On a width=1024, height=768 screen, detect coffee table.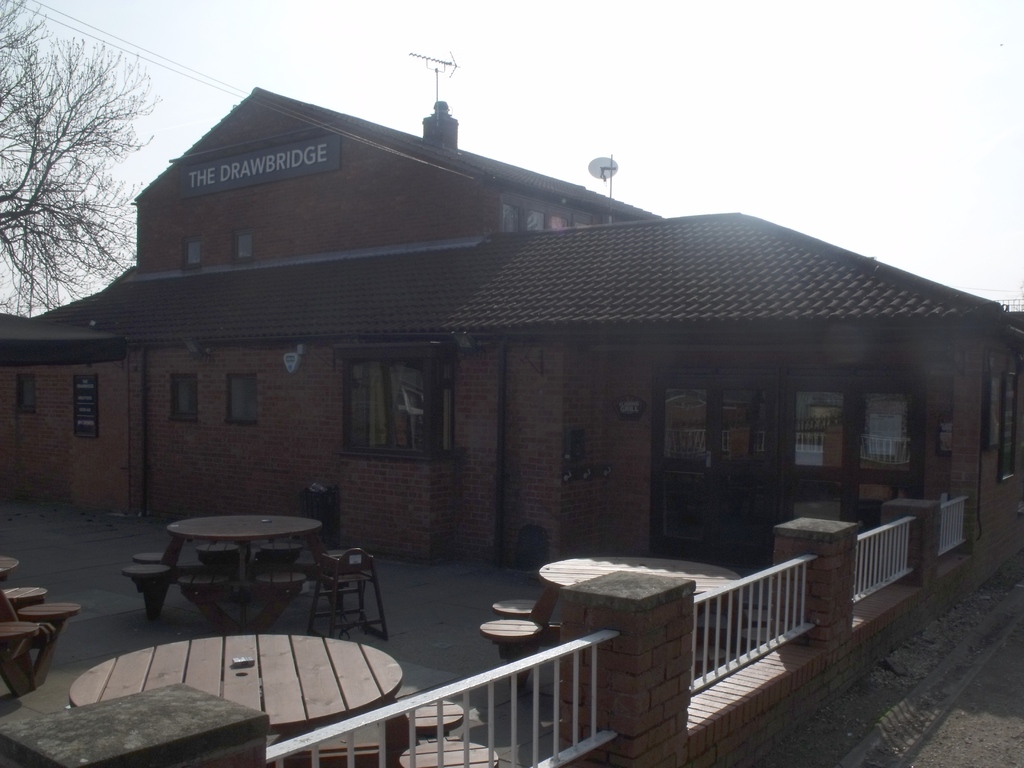
{"x1": 65, "y1": 630, "x2": 413, "y2": 767}.
